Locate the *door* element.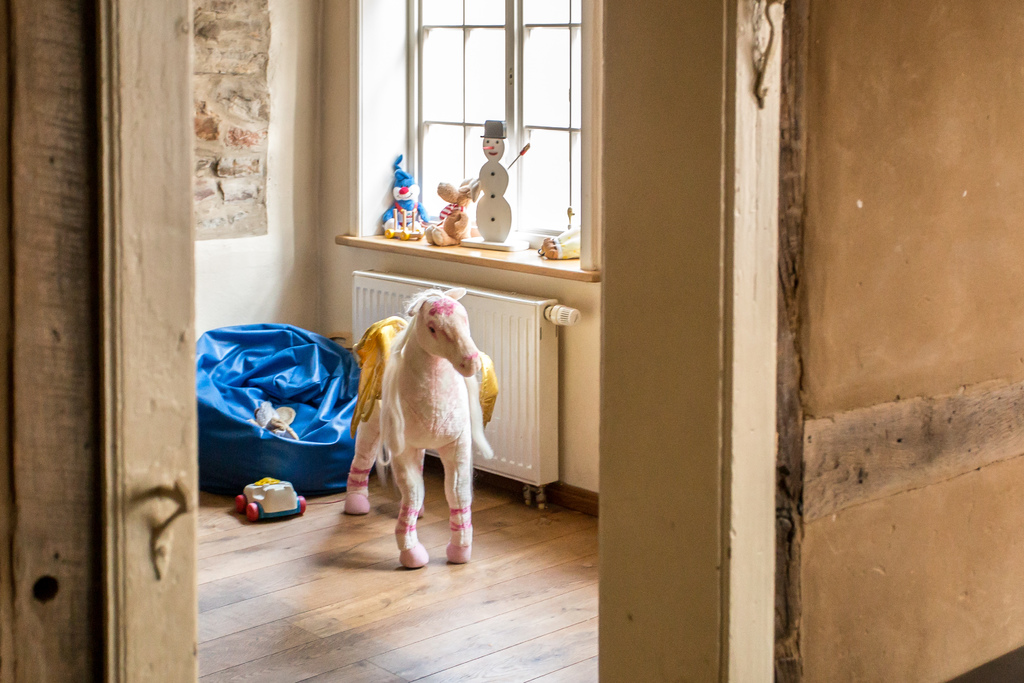
Element bbox: bbox=(105, 0, 196, 682).
